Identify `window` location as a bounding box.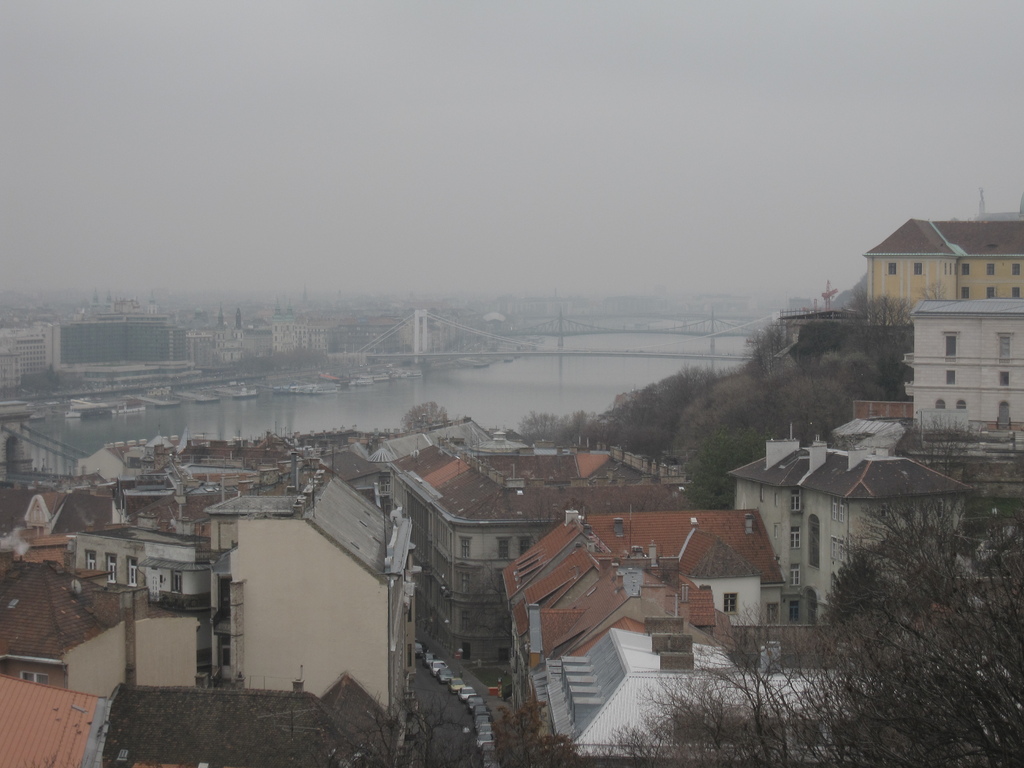
left=1012, top=259, right=1023, bottom=277.
